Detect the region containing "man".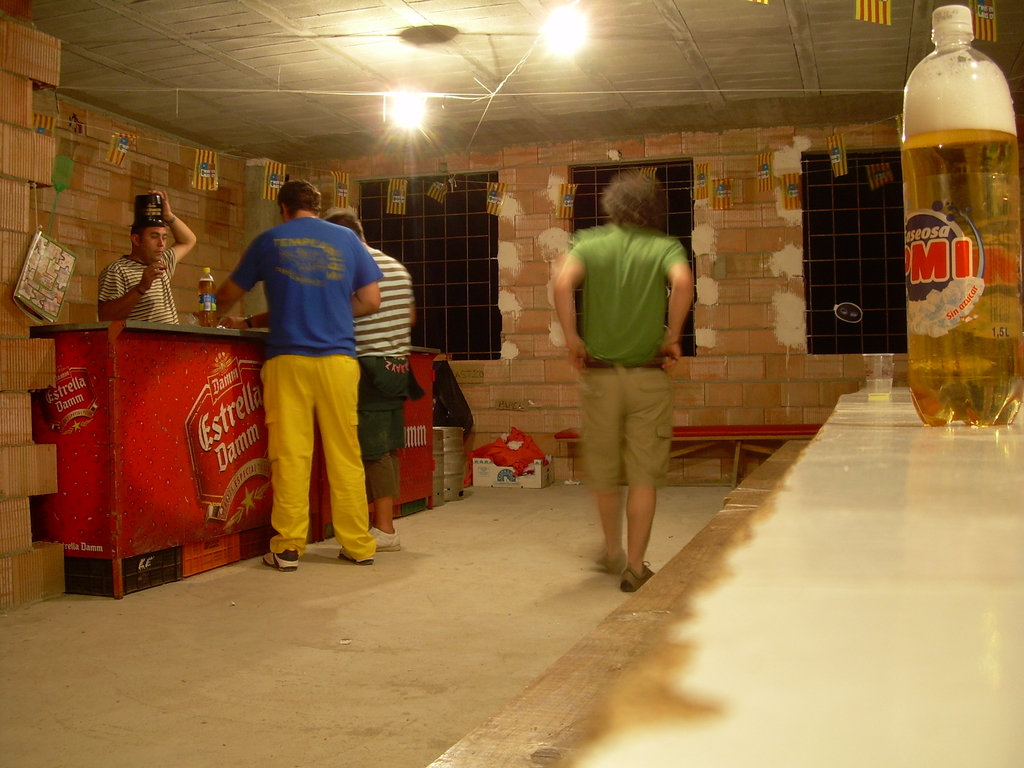
bbox(551, 168, 705, 596).
